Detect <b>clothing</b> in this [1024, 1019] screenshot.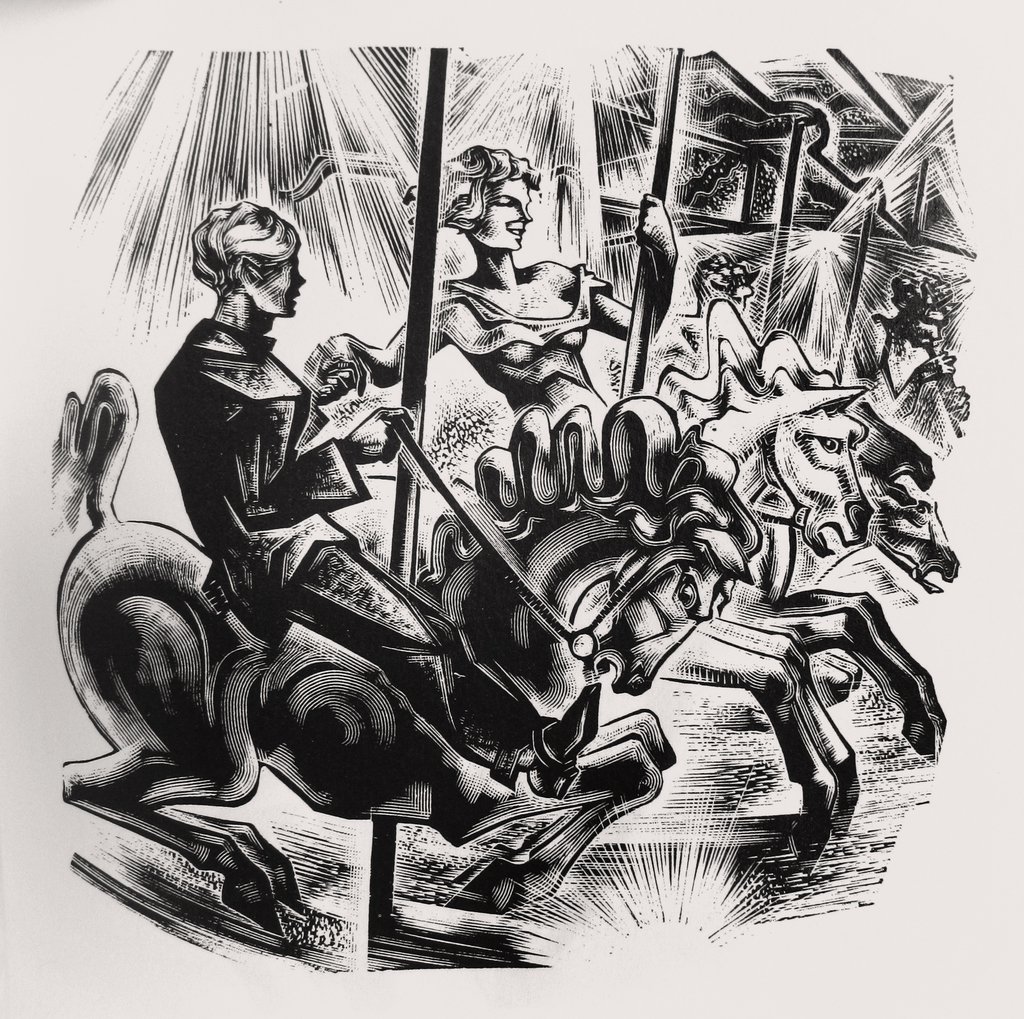
Detection: x1=137, y1=316, x2=567, y2=780.
